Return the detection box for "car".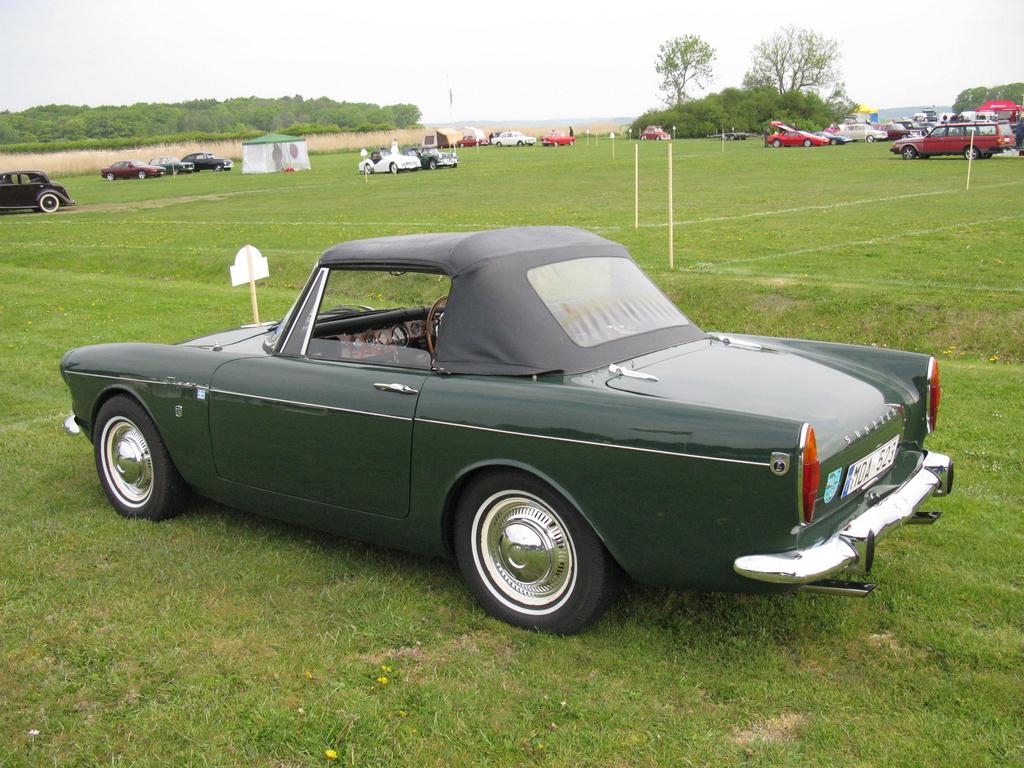
(541,132,575,146).
